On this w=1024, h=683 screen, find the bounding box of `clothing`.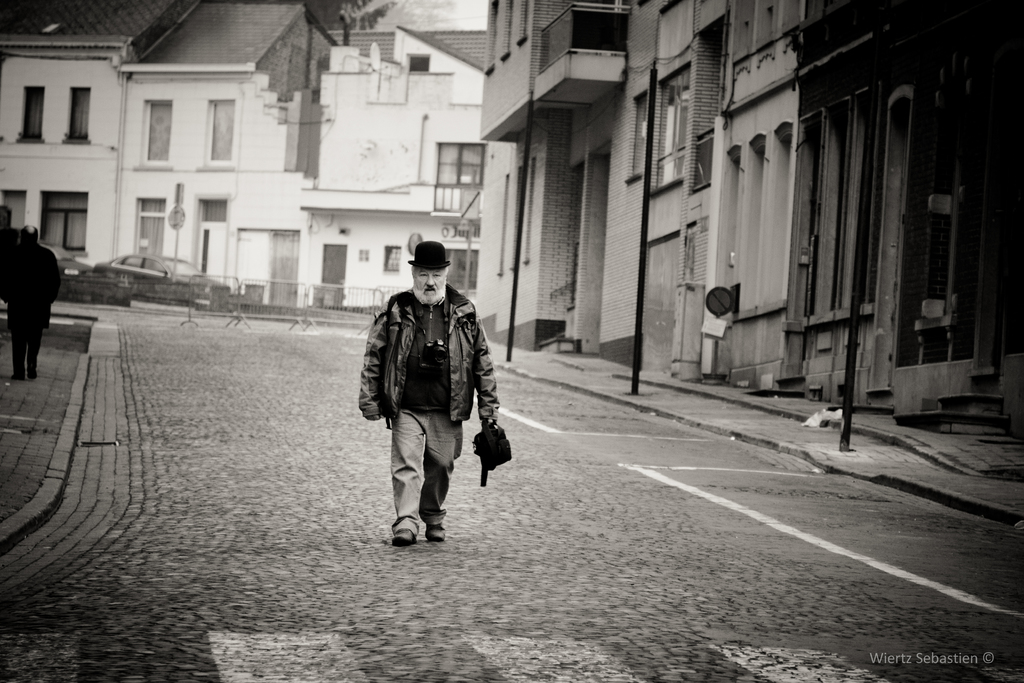
Bounding box: {"left": 365, "top": 259, "right": 488, "bottom": 524}.
